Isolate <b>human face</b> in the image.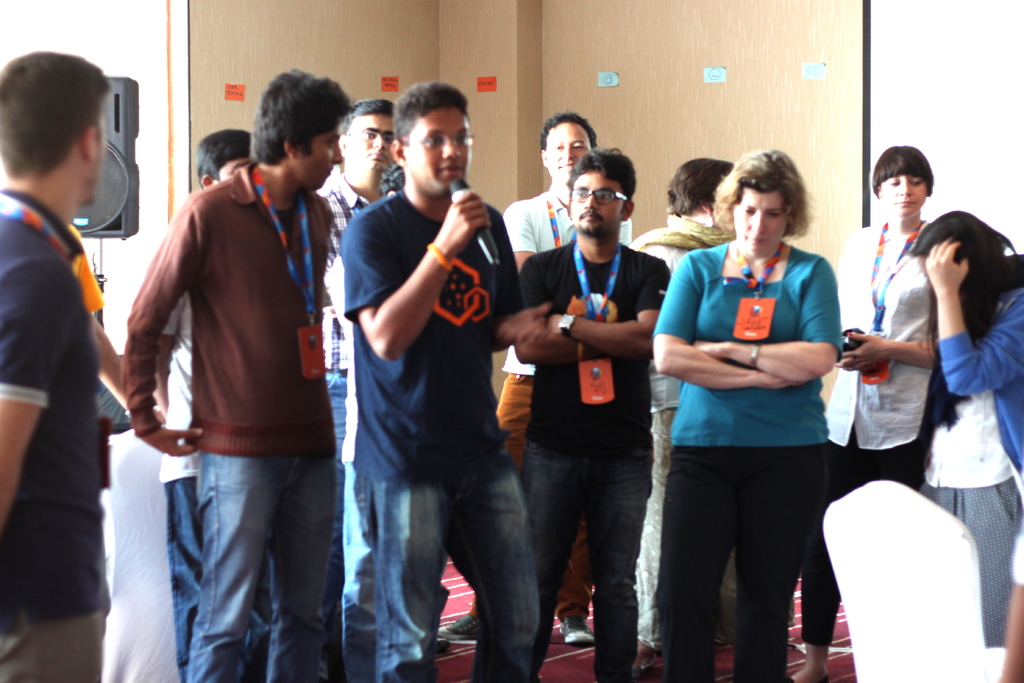
Isolated region: bbox=[877, 173, 926, 220].
